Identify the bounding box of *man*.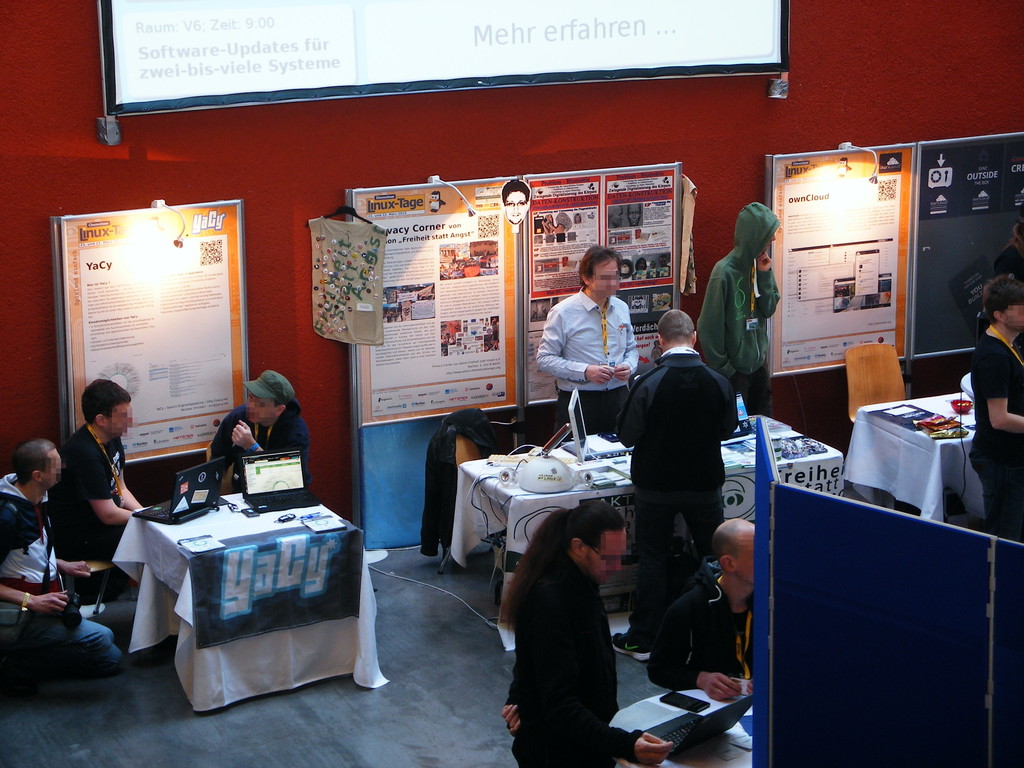
locate(0, 436, 123, 677).
